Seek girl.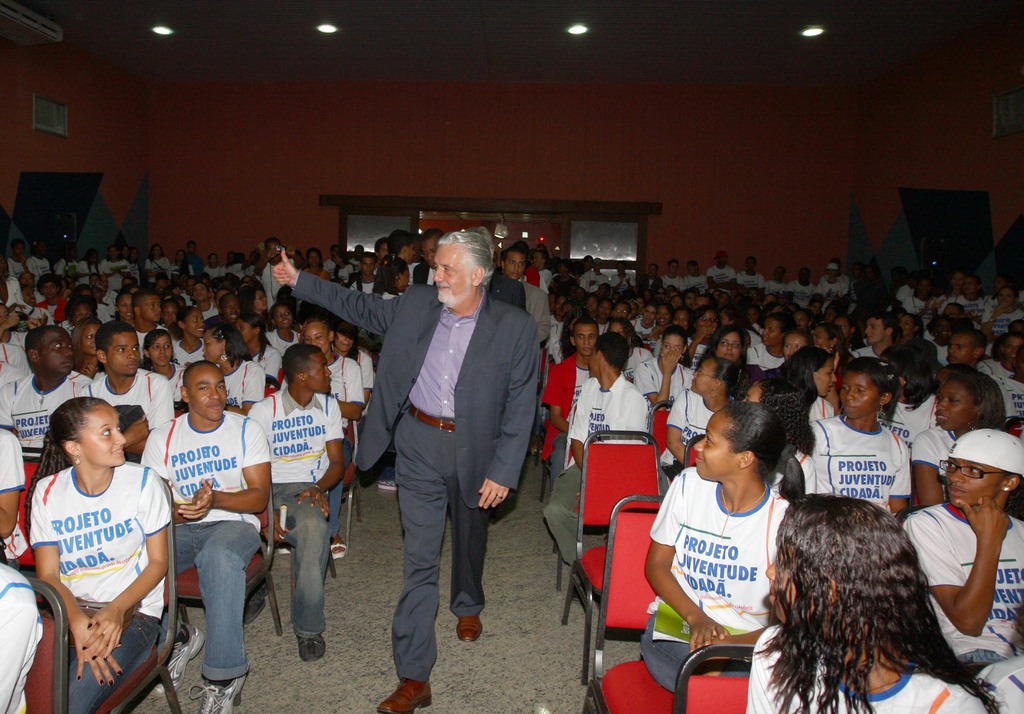
left=266, top=305, right=301, bottom=352.
